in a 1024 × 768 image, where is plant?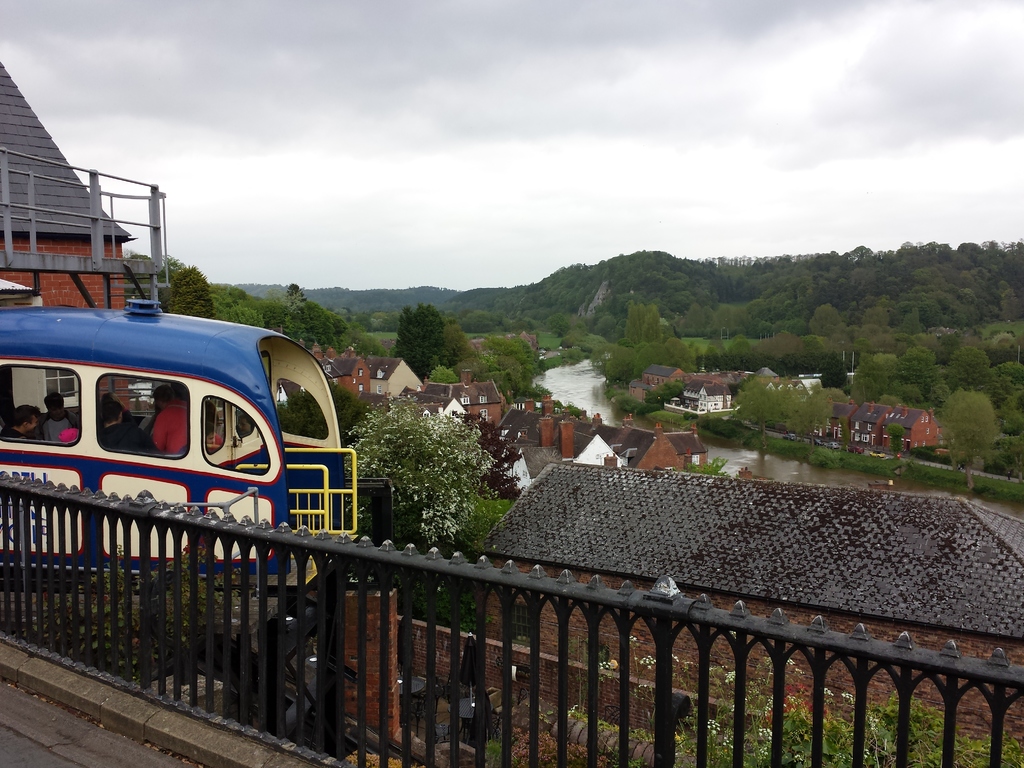
crop(369, 329, 398, 340).
